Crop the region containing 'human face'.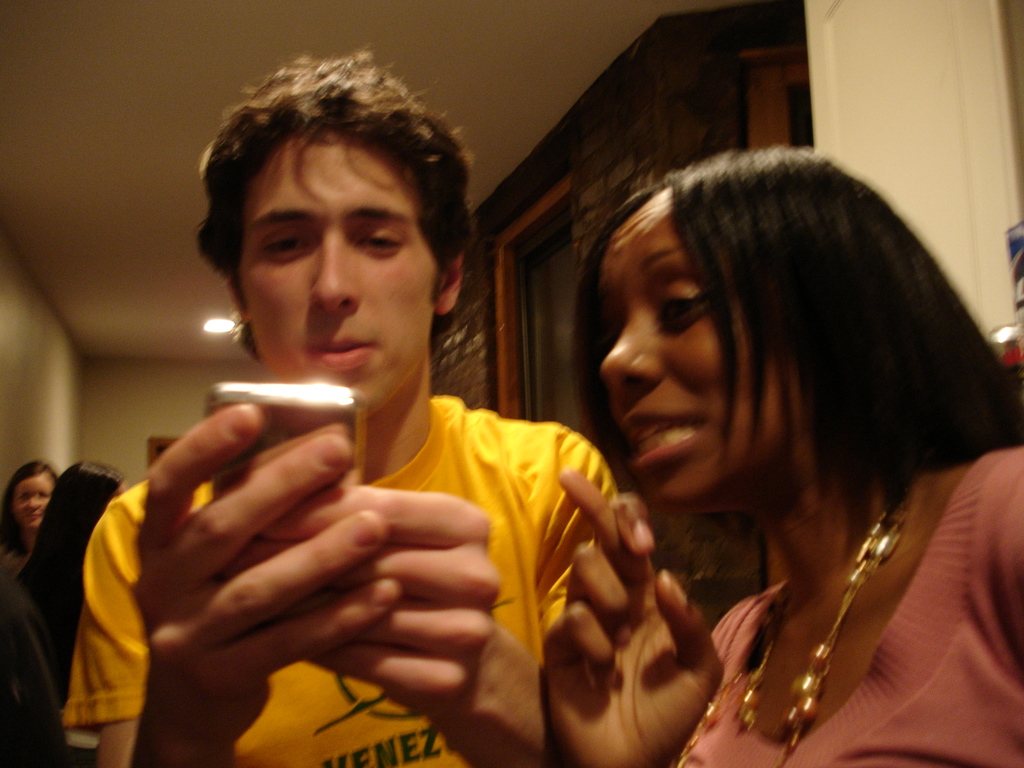
Crop region: detection(600, 177, 804, 514).
